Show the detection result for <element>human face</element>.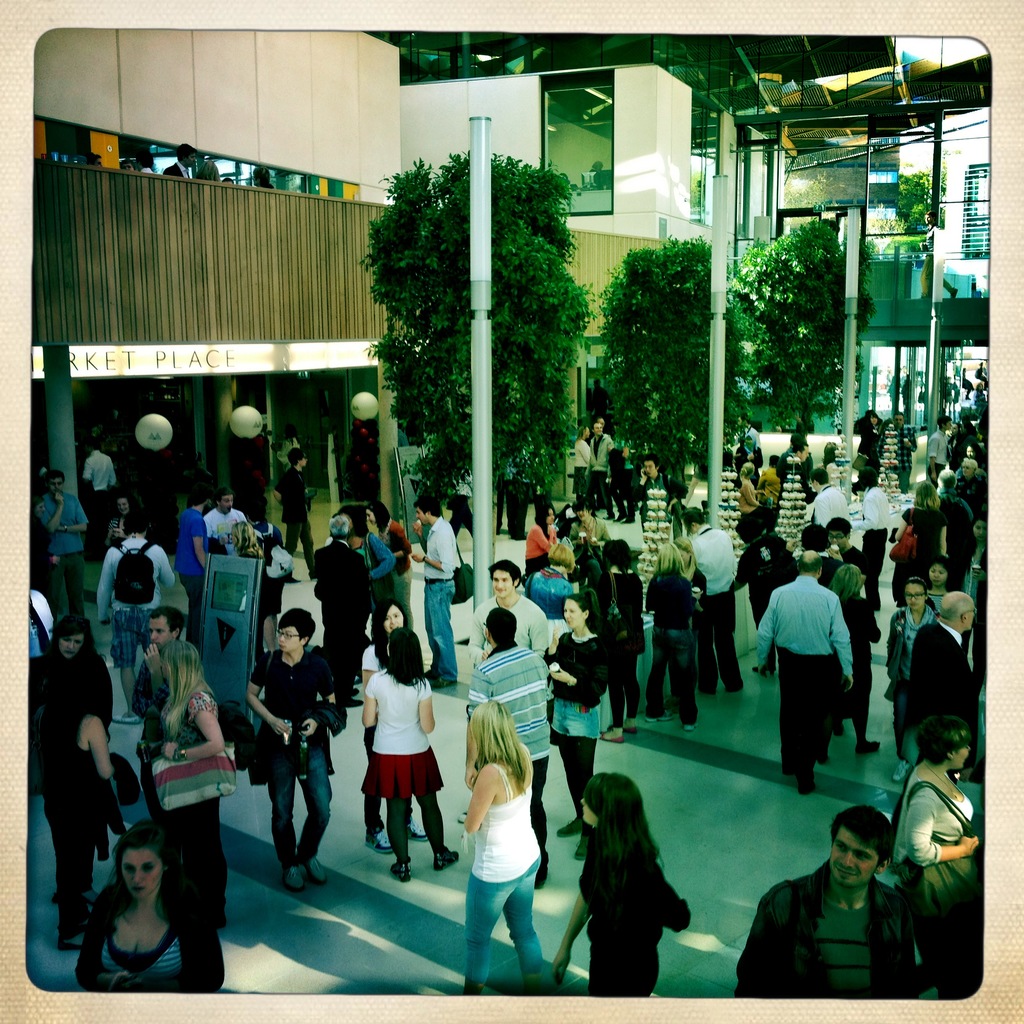
<box>413,506,428,527</box>.
